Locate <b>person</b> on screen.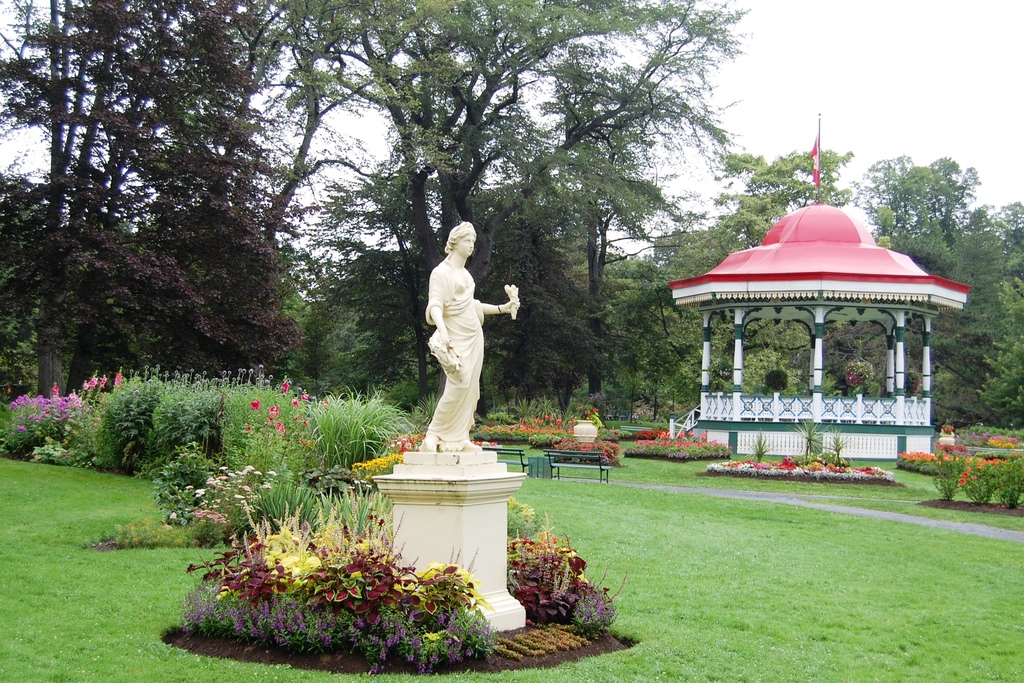
On screen at {"x1": 410, "y1": 220, "x2": 515, "y2": 470}.
